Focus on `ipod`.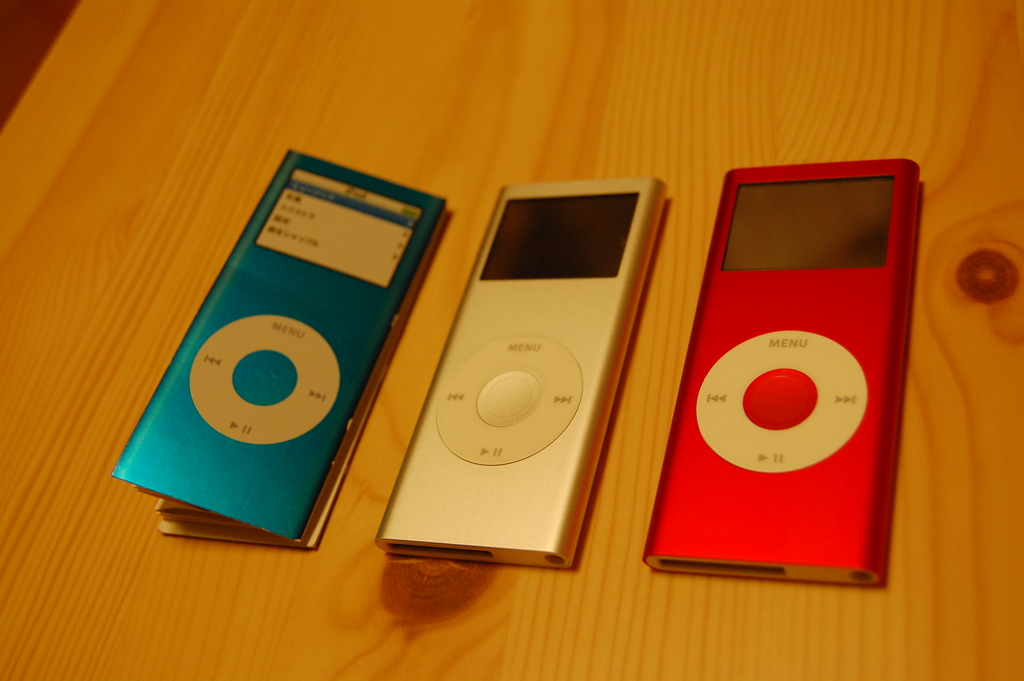
Focused at [left=109, top=145, right=448, bottom=546].
